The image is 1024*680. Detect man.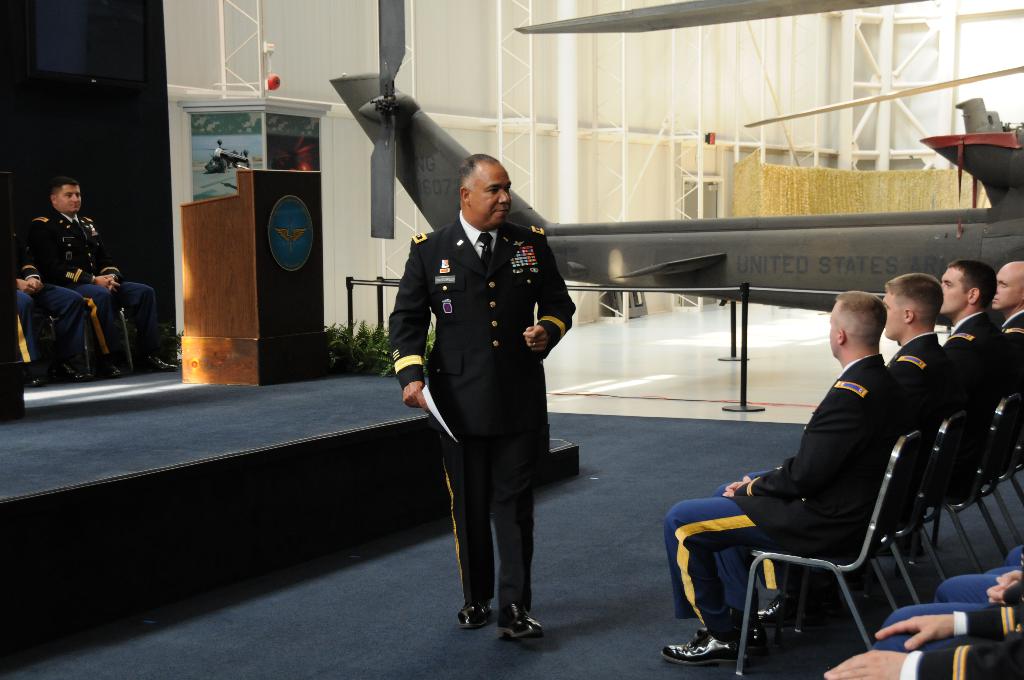
Detection: {"x1": 382, "y1": 152, "x2": 573, "y2": 650}.
